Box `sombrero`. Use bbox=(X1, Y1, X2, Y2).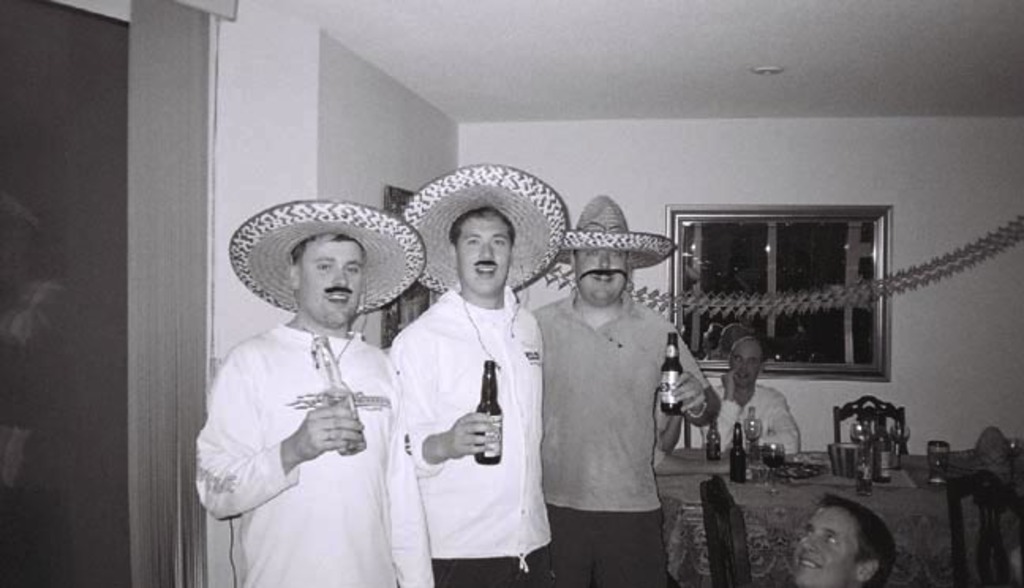
bbox=(400, 163, 567, 296).
